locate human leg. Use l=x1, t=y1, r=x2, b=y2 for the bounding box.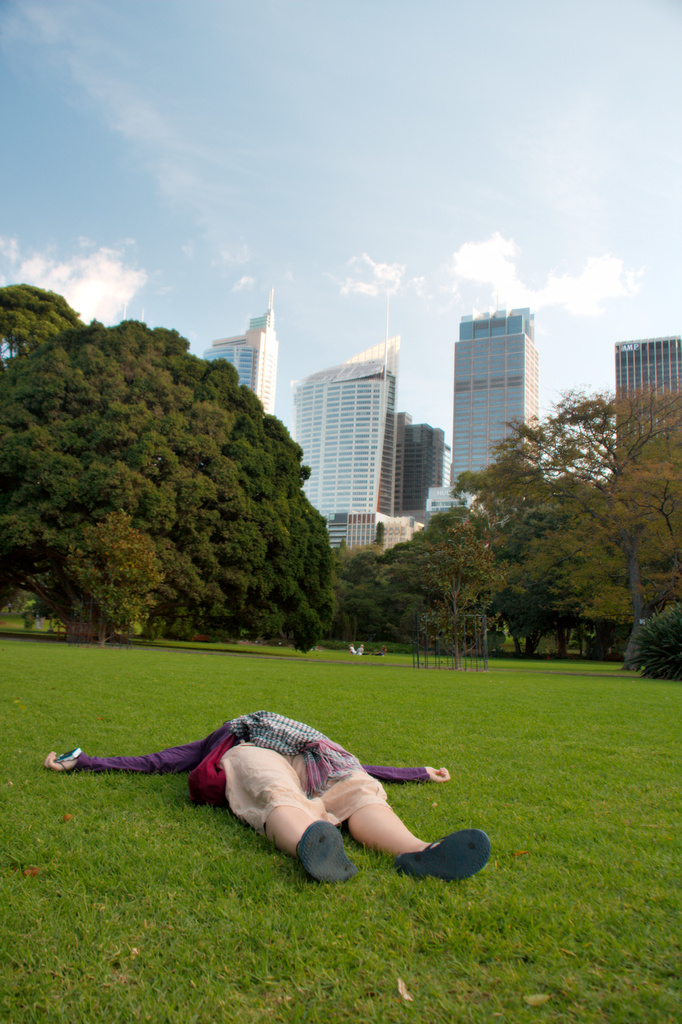
l=211, t=740, r=356, b=883.
